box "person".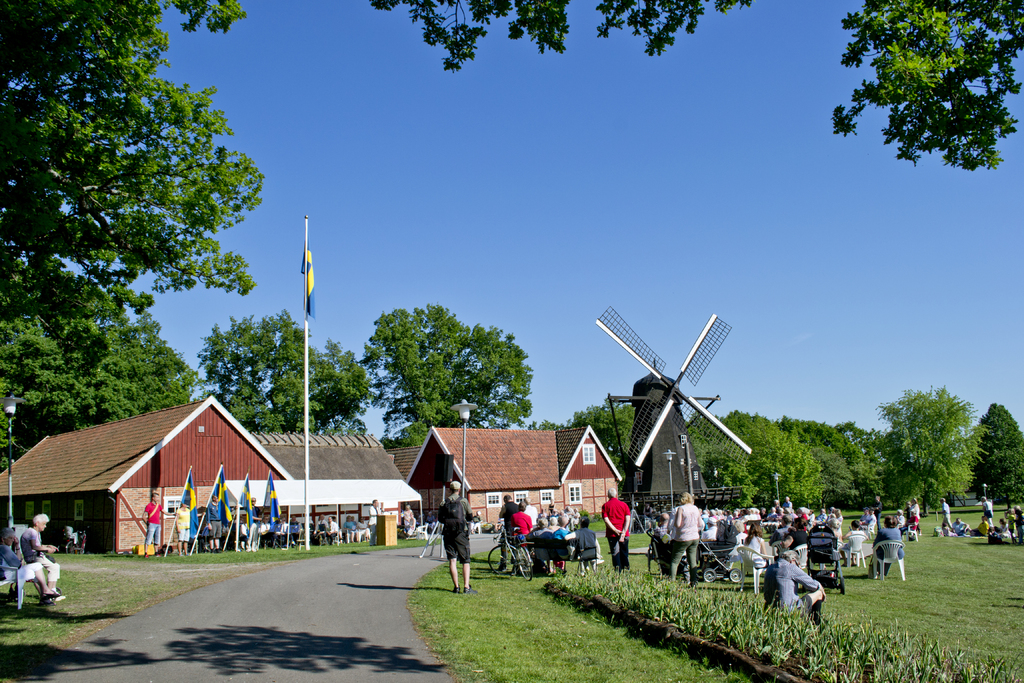
<bbox>858, 507, 874, 535</bbox>.
